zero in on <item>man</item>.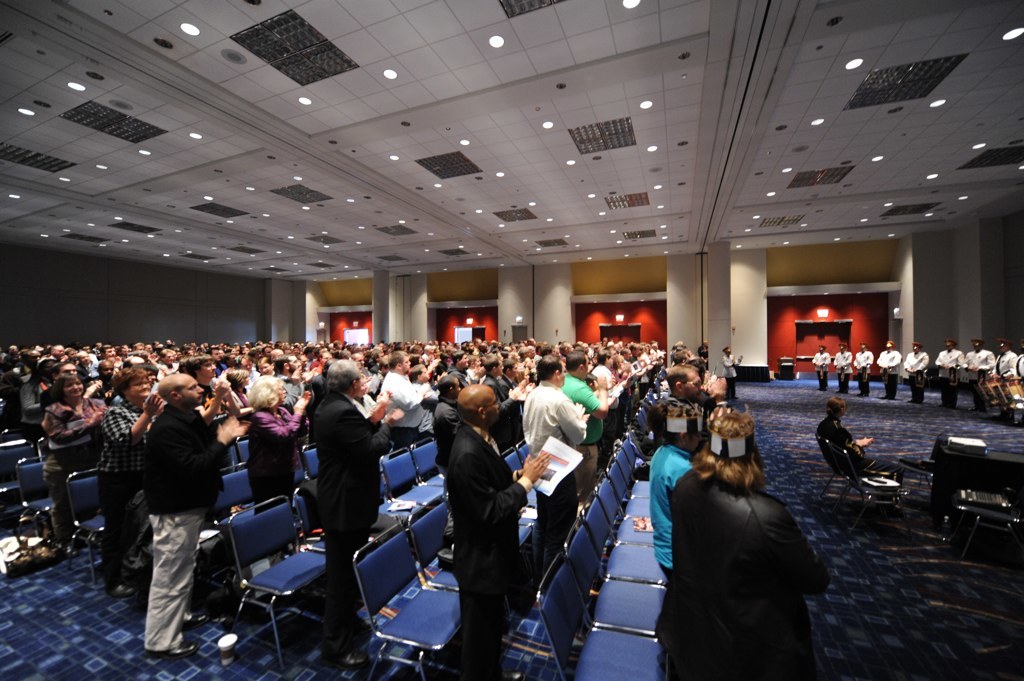
Zeroed in: Rect(699, 343, 712, 370).
